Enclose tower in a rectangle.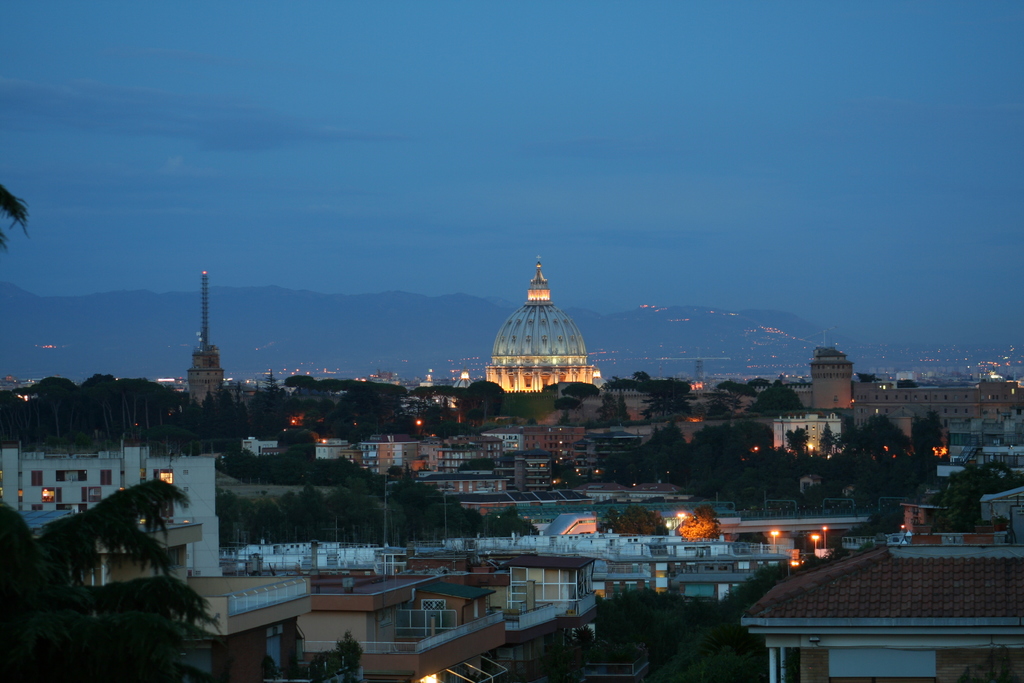
bbox=[185, 273, 225, 413].
